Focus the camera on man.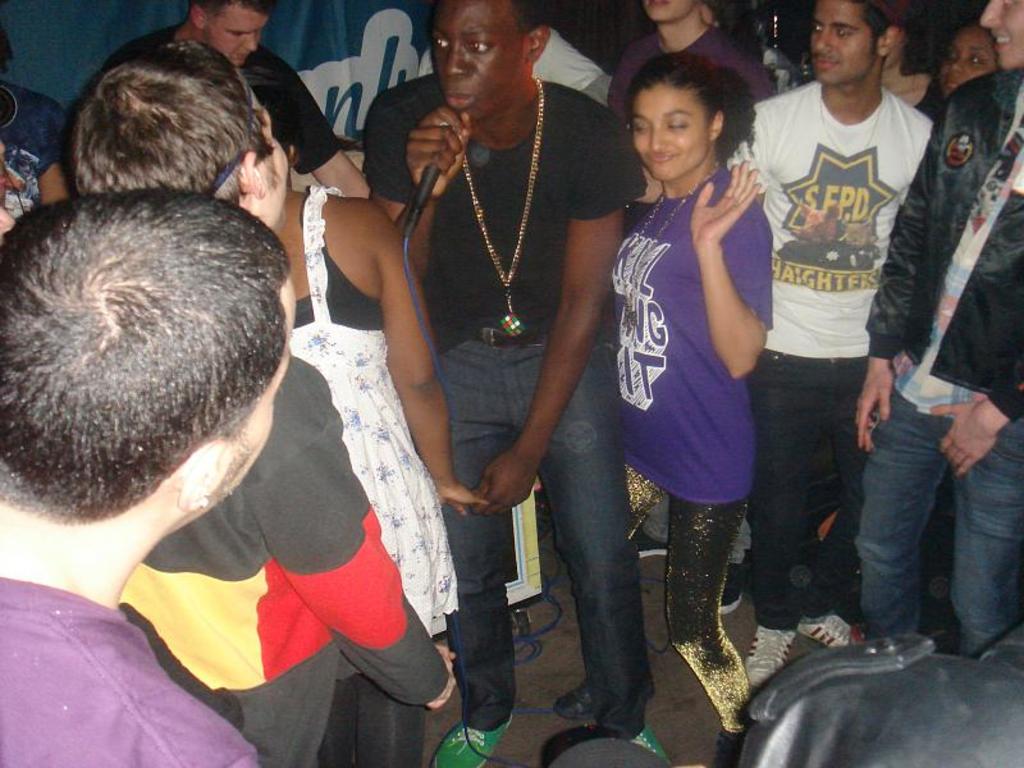
Focus region: bbox=(88, 0, 370, 204).
